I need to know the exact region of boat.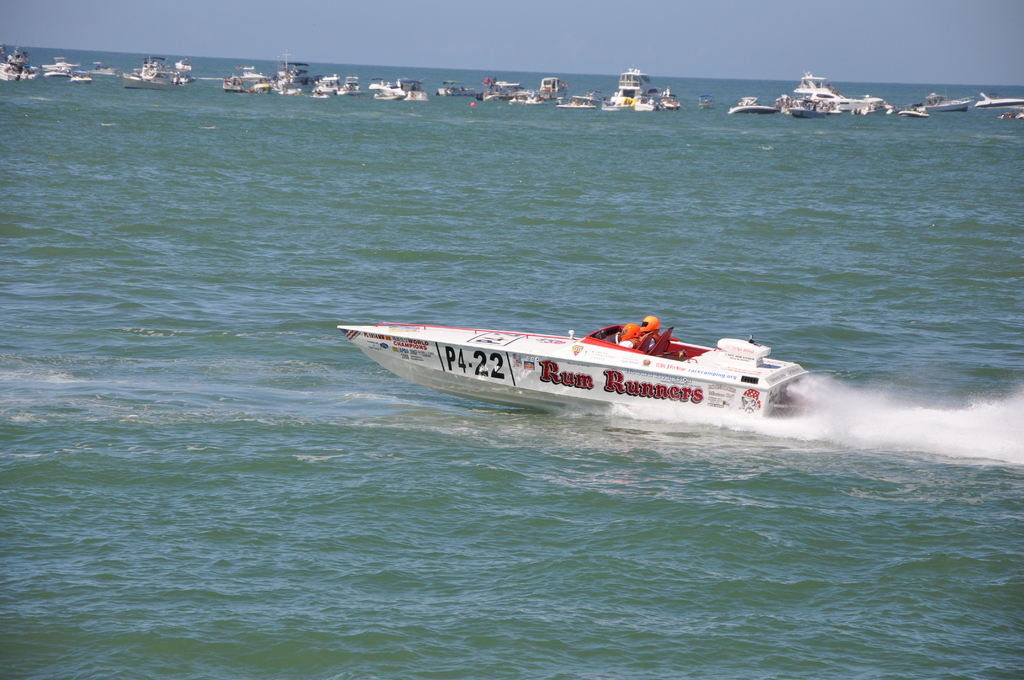
Region: bbox=[729, 95, 787, 114].
